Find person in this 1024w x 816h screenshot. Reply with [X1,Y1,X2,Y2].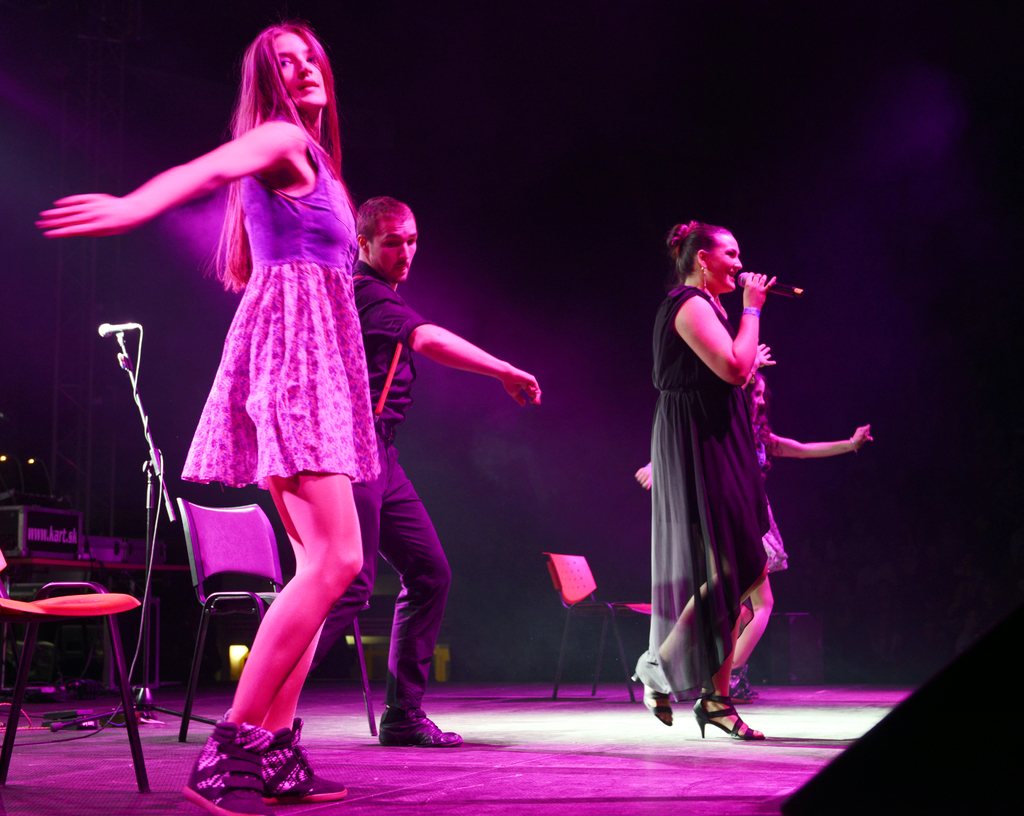
[628,369,880,760].
